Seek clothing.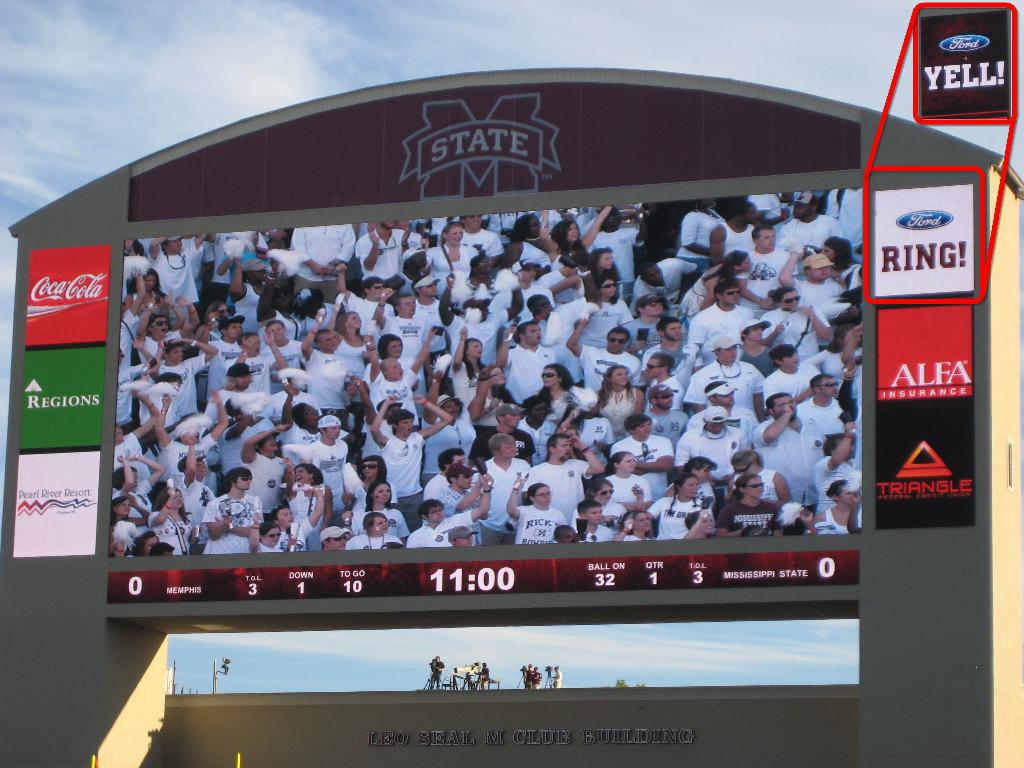
<region>350, 531, 404, 547</region>.
